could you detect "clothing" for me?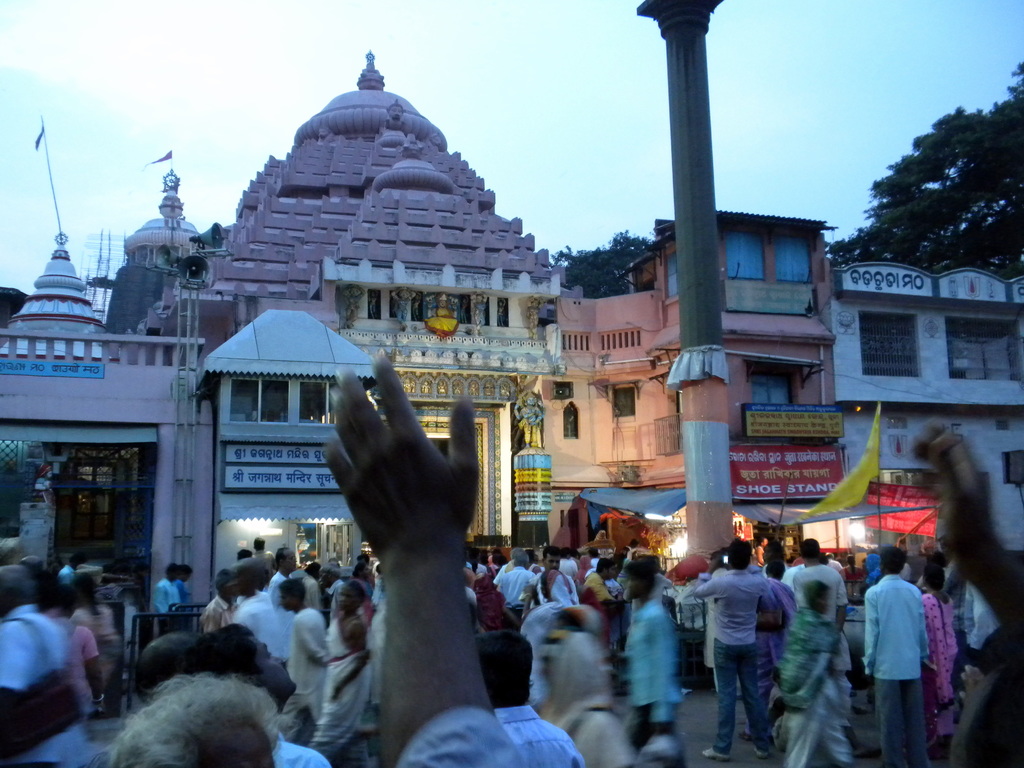
Detection result: left=0, top=607, right=84, bottom=764.
